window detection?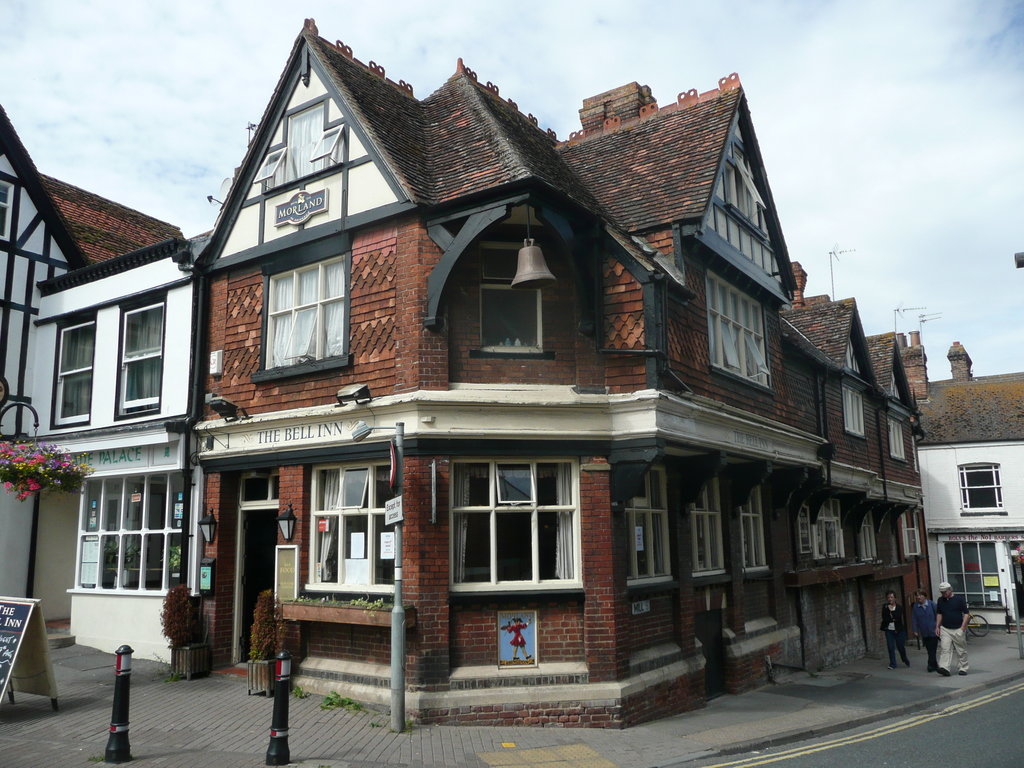
{"x1": 465, "y1": 234, "x2": 546, "y2": 355}
